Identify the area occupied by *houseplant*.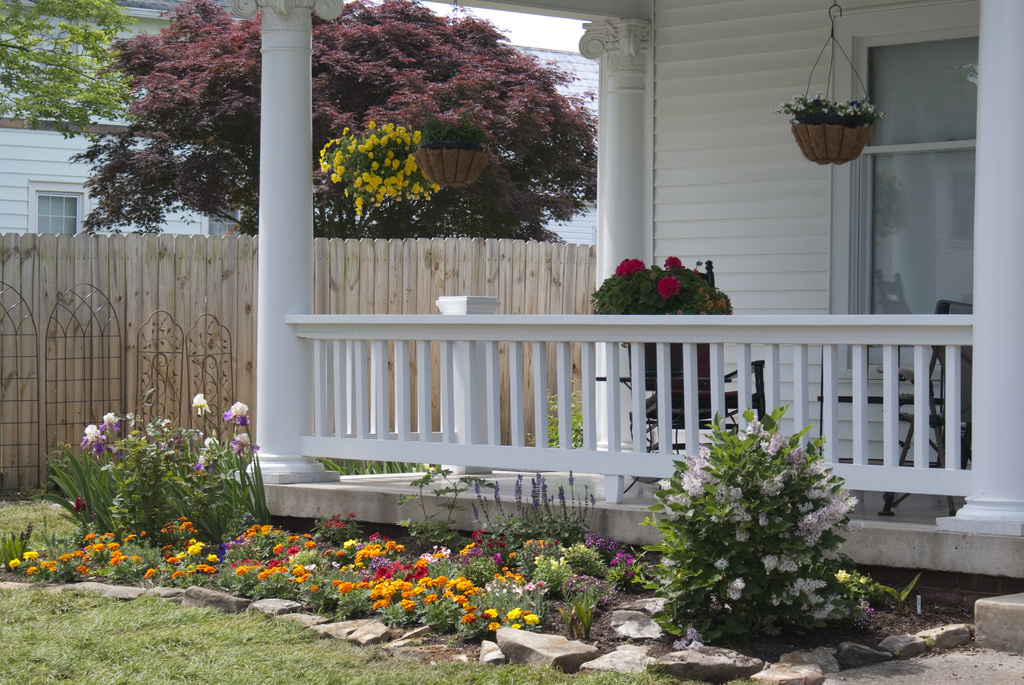
Area: pyautogui.locateOnScreen(463, 462, 604, 574).
